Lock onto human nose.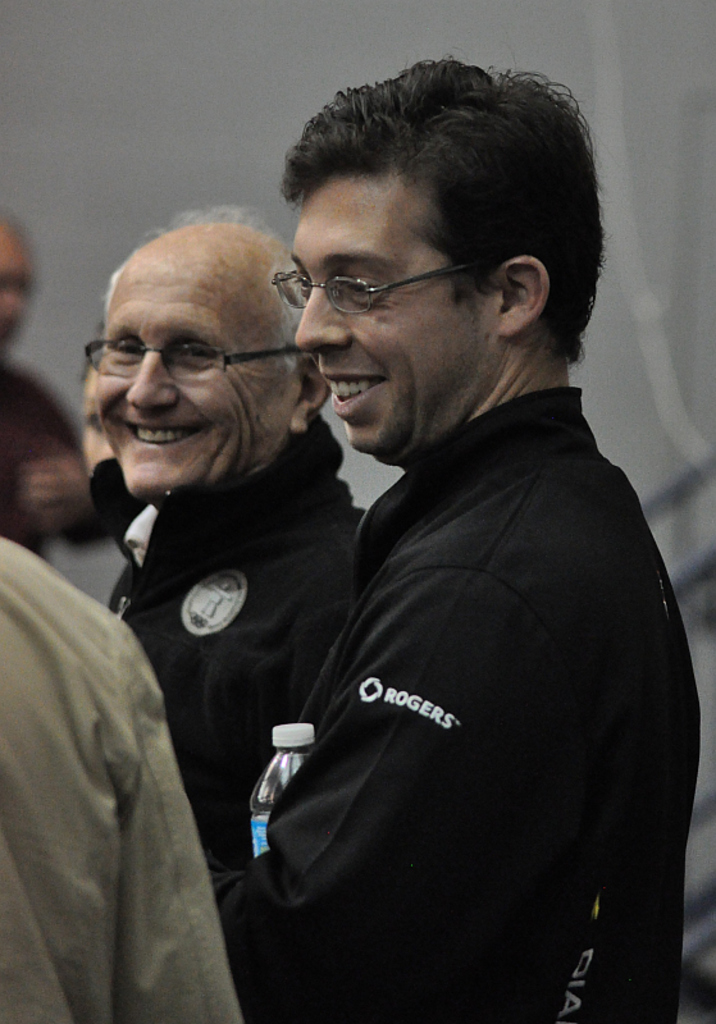
Locked: <box>293,275,351,351</box>.
